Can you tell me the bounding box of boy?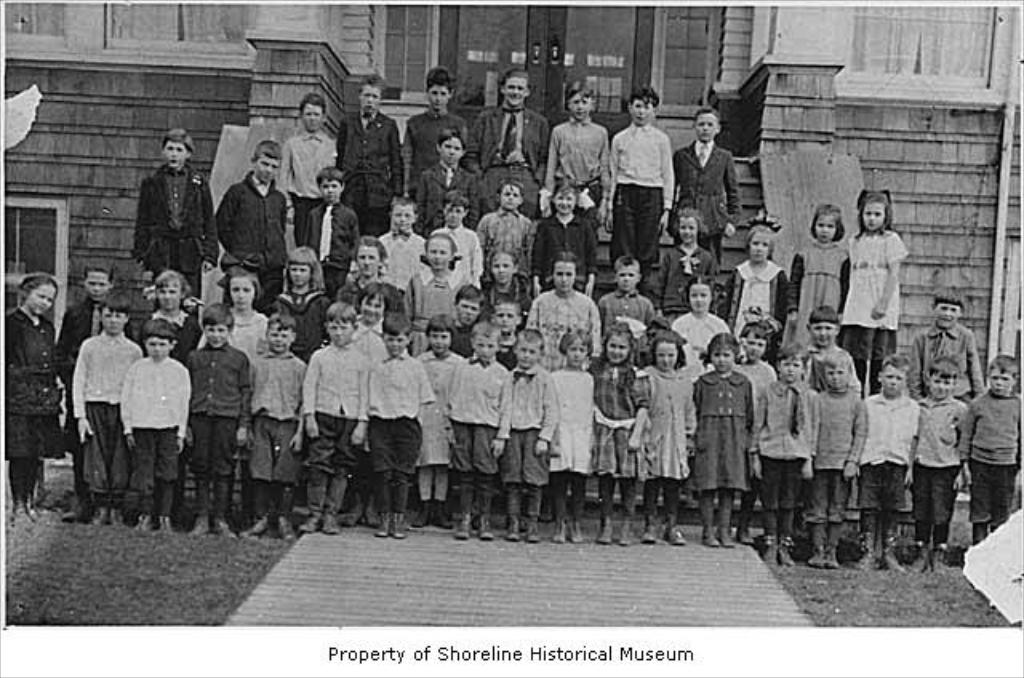
Rect(133, 125, 224, 301).
